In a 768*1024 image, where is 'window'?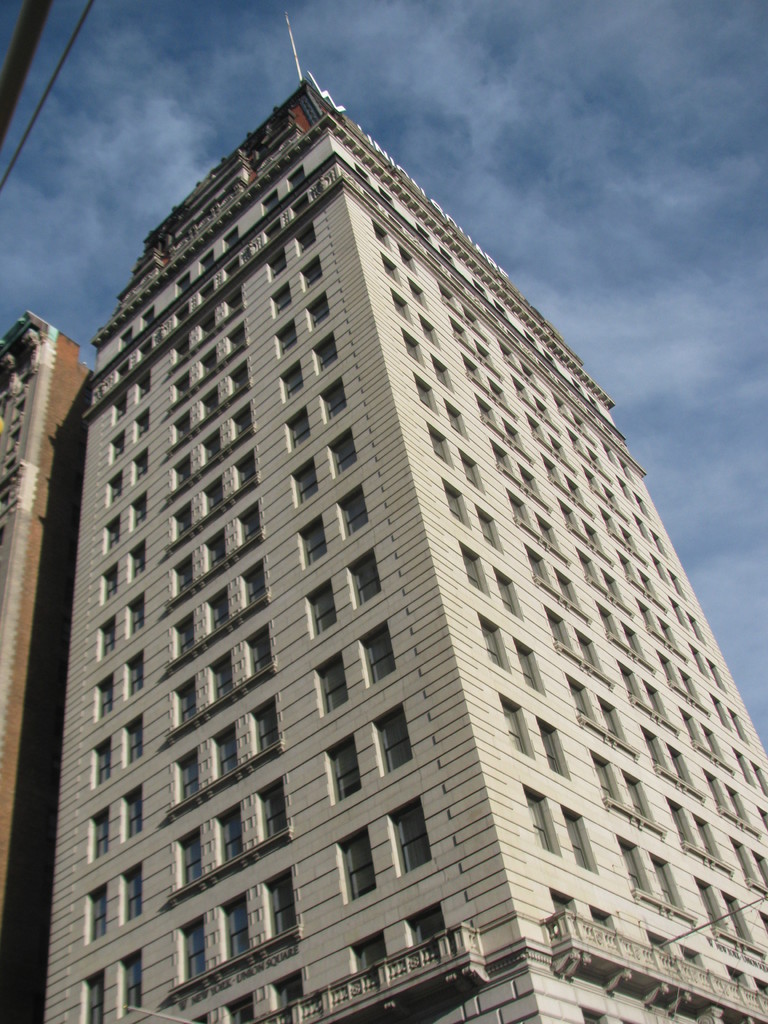
712:697:726:728.
